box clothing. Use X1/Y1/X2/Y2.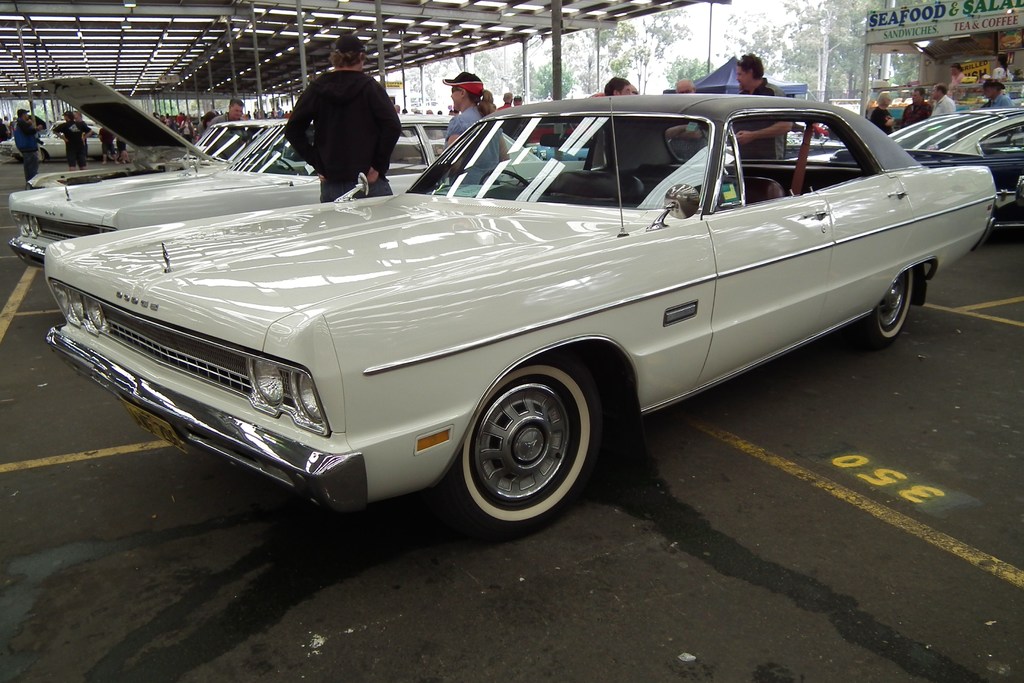
937/95/958/121.
